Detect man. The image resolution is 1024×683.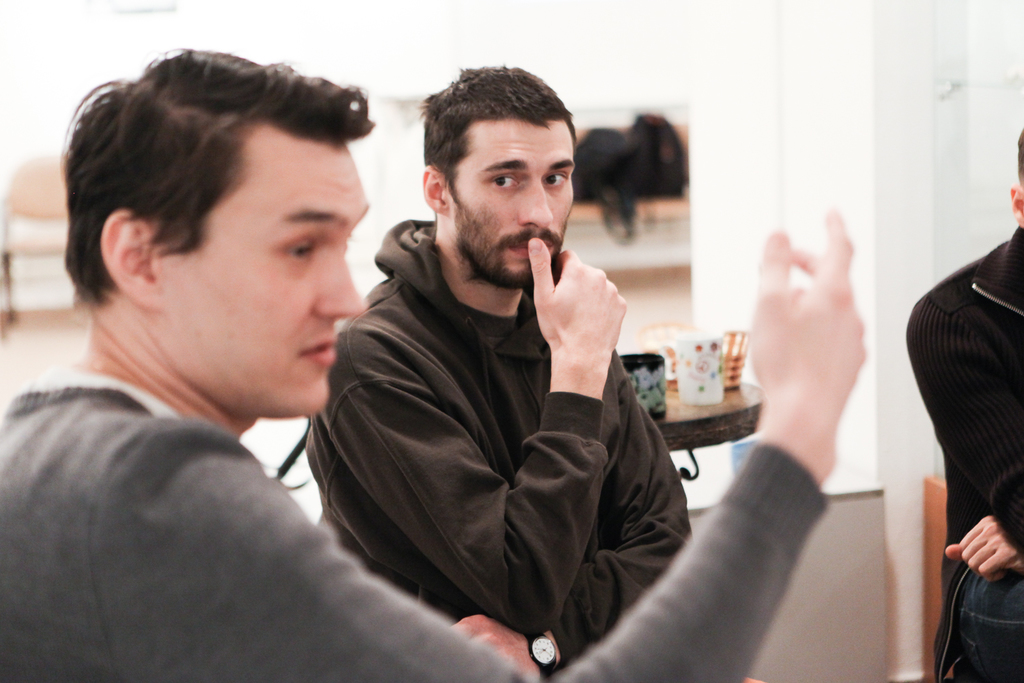
region(904, 123, 1023, 682).
